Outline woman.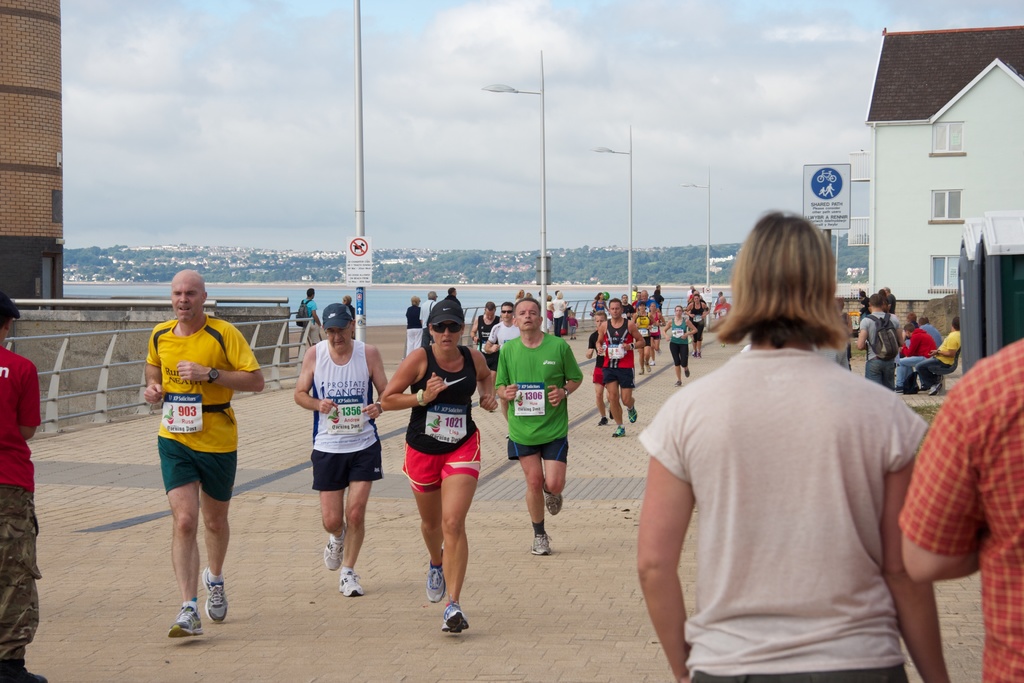
Outline: region(403, 295, 422, 357).
